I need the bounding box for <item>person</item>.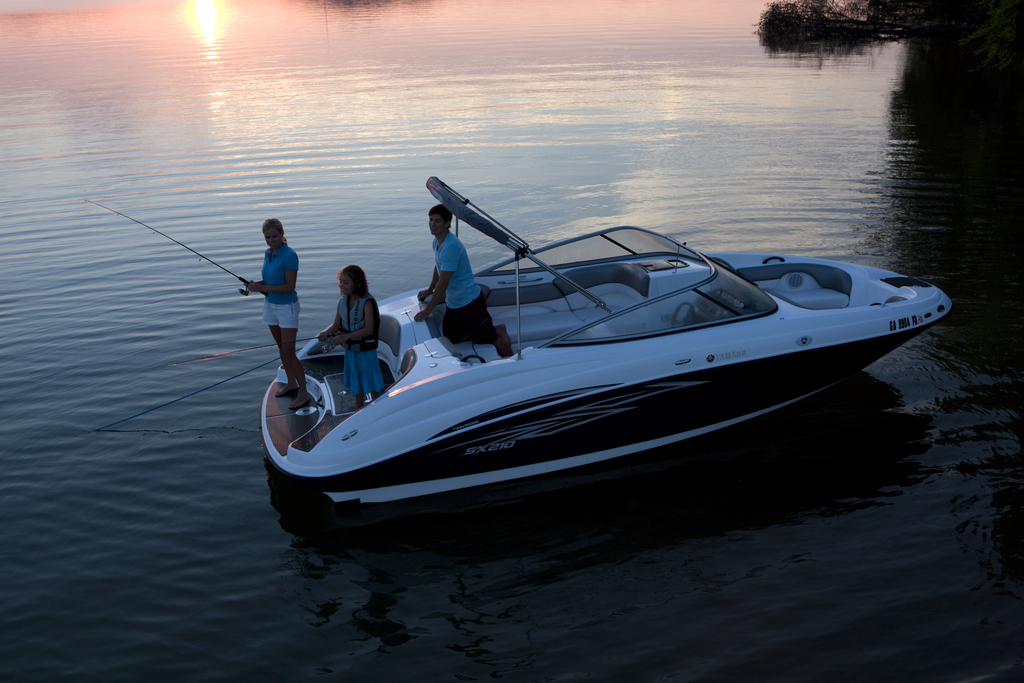
Here it is: detection(239, 207, 308, 391).
